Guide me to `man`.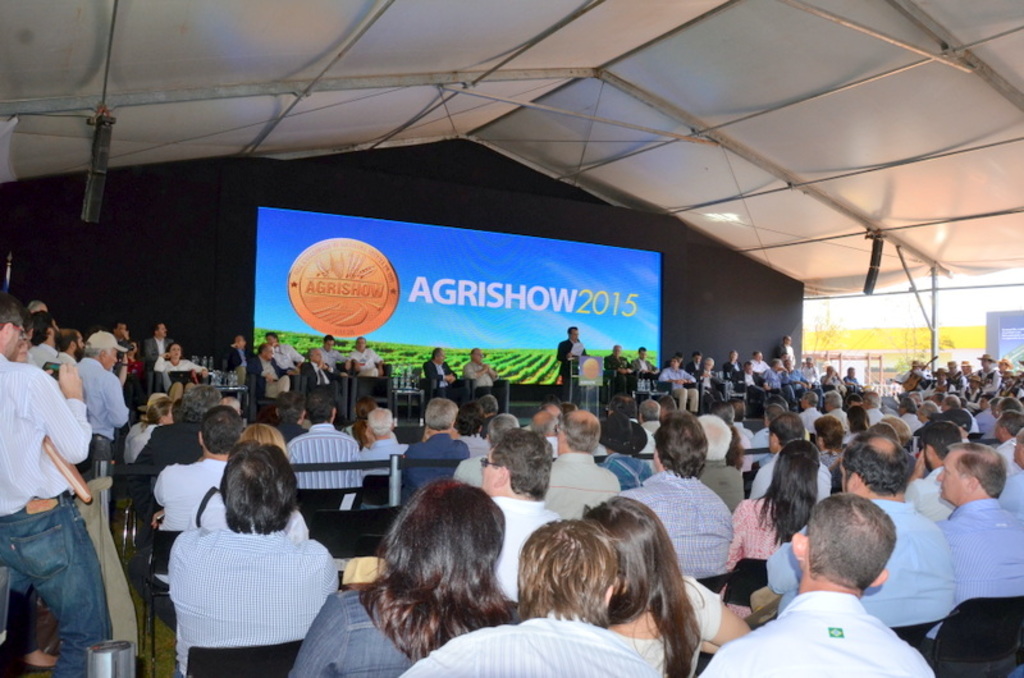
Guidance: {"x1": 748, "y1": 351, "x2": 769, "y2": 380}.
